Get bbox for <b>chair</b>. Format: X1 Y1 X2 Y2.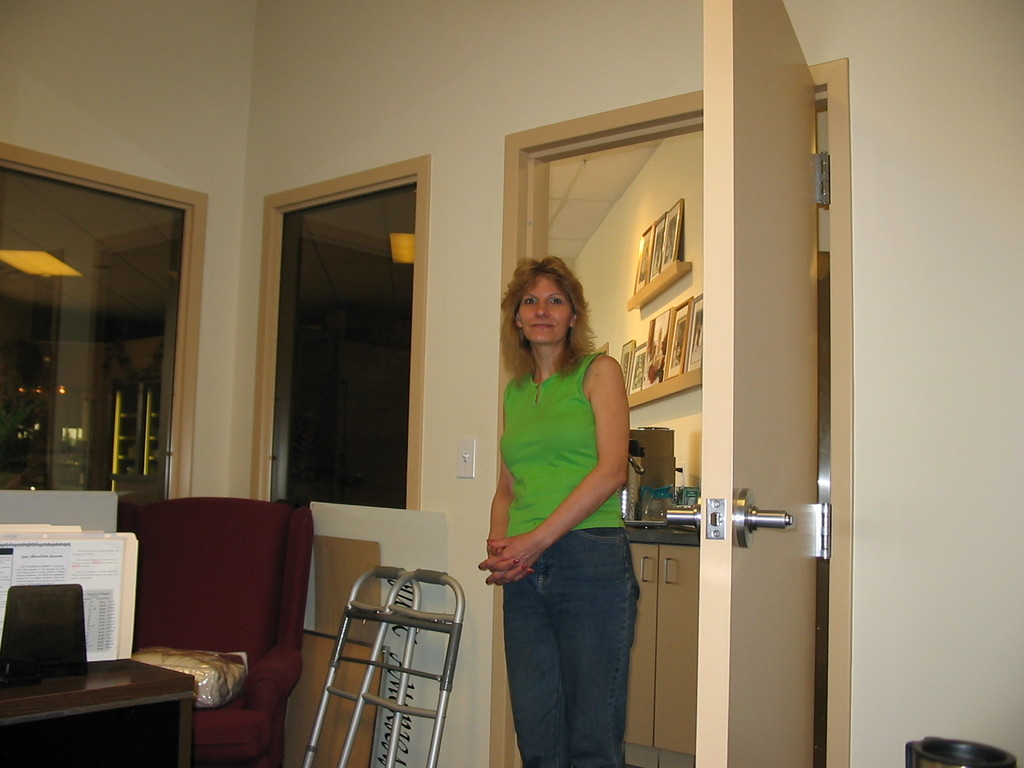
81 495 323 739.
